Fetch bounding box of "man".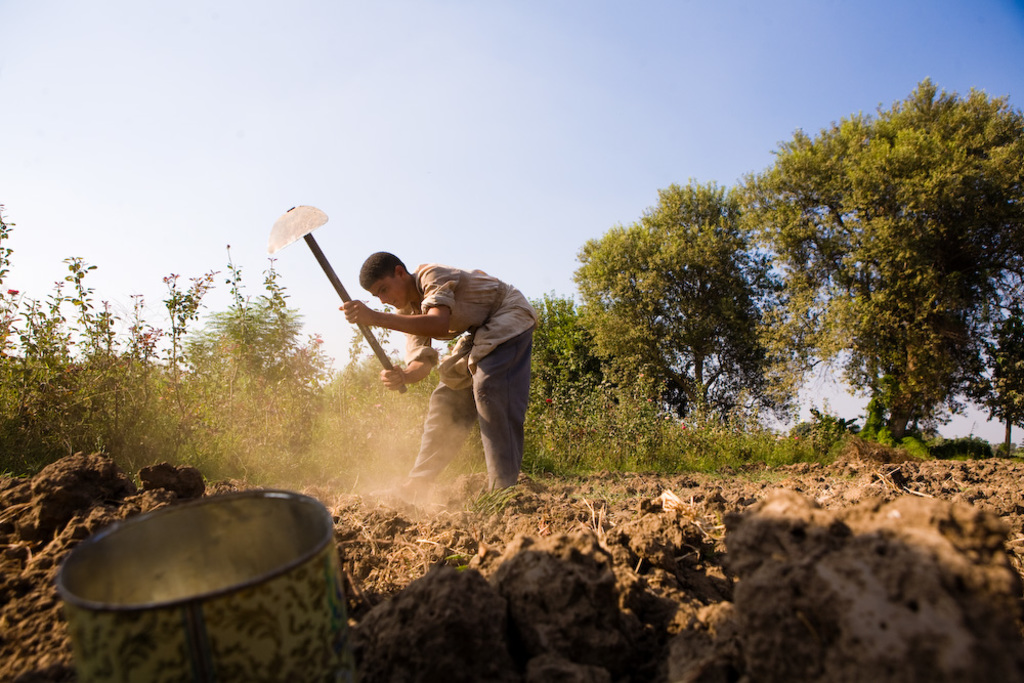
Bbox: select_region(368, 245, 550, 509).
